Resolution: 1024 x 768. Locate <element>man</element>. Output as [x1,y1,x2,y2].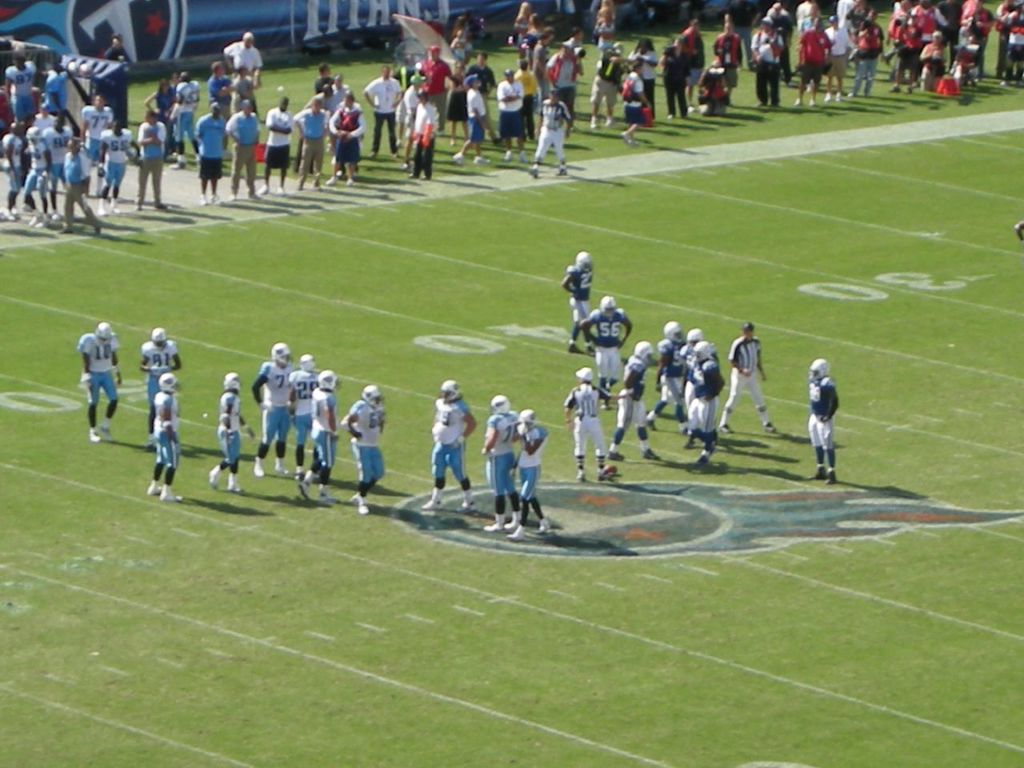
[465,47,497,140].
